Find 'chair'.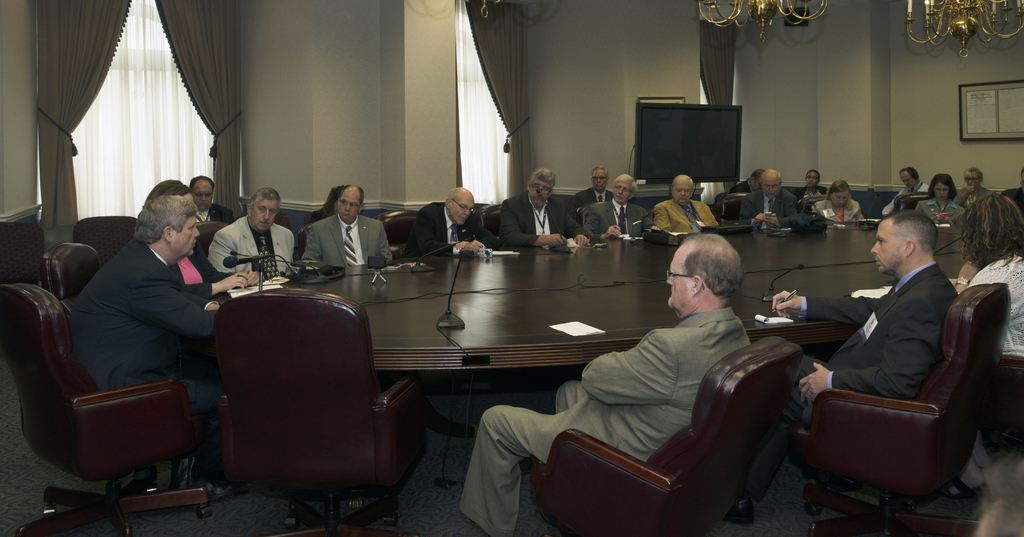
(273, 213, 289, 234).
